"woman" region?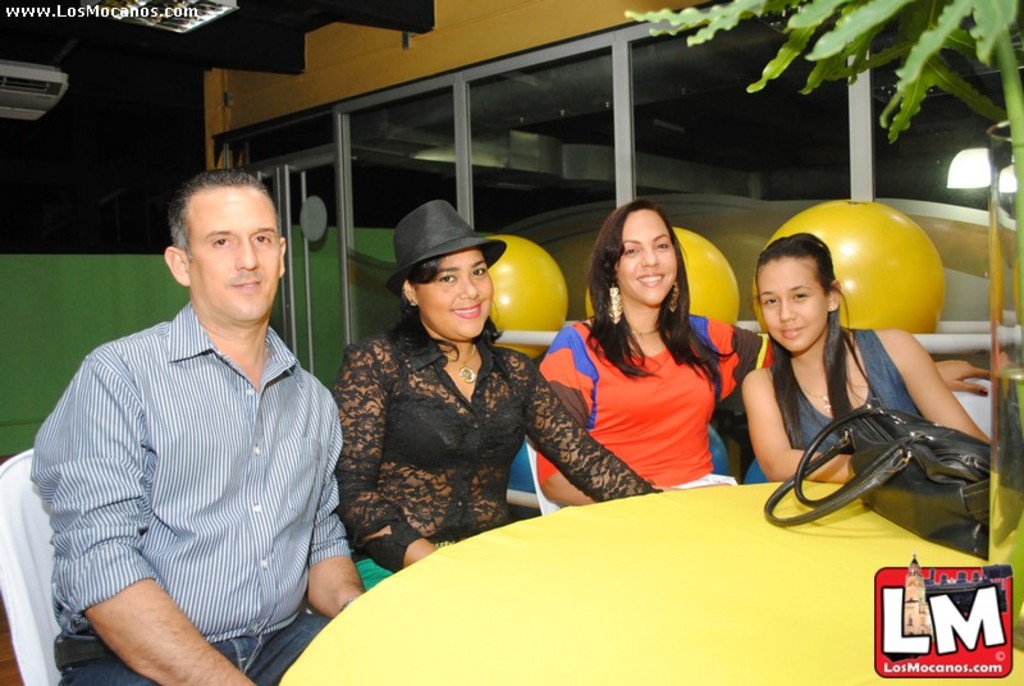
left=329, top=209, right=676, bottom=598
